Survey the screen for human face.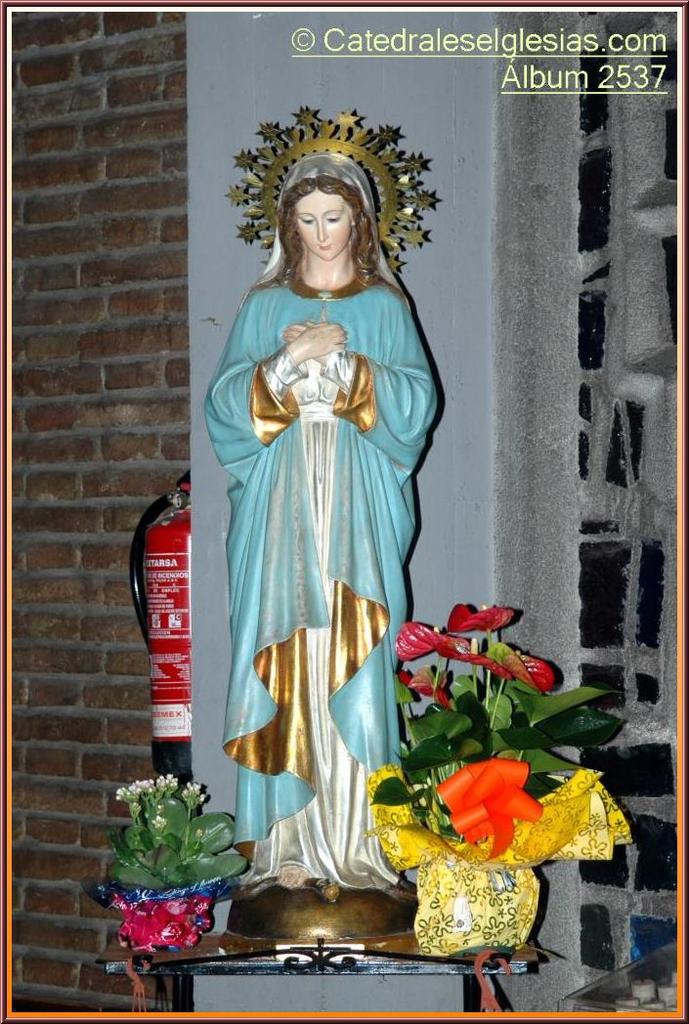
Survey found: [292,188,347,263].
